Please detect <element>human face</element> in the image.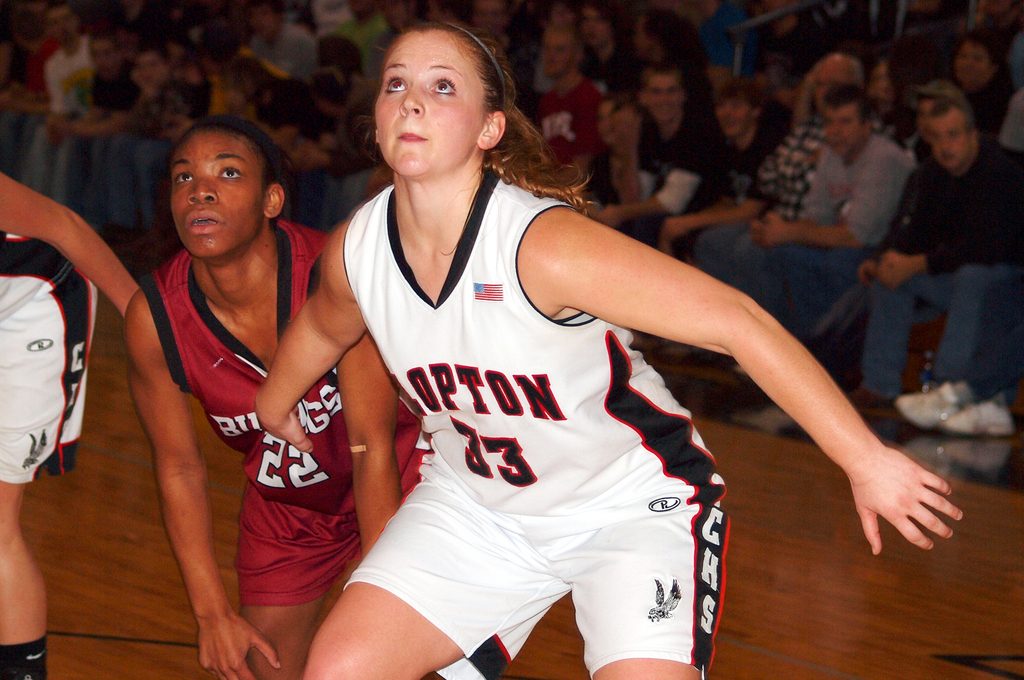
select_region(574, 4, 609, 46).
